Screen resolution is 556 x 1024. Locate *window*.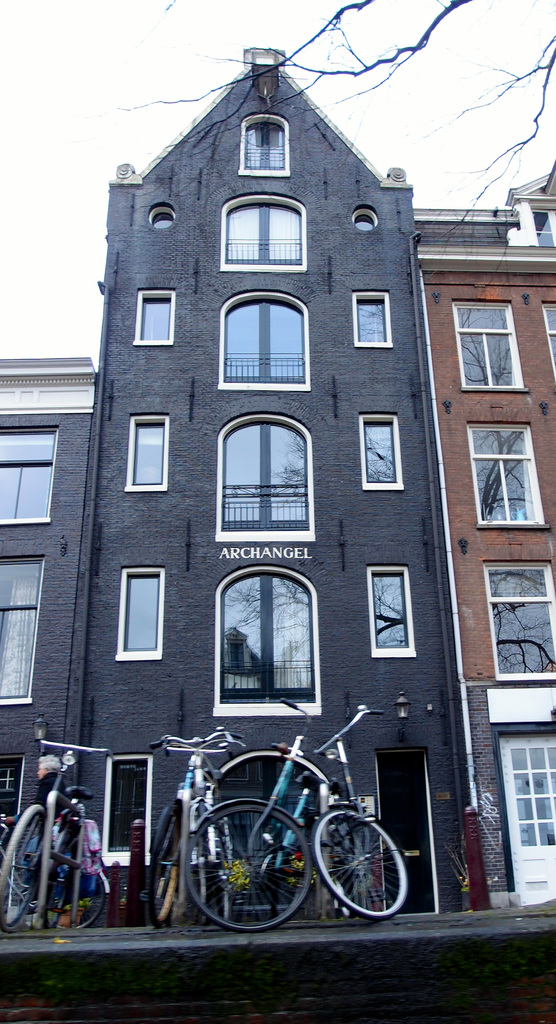
[left=129, top=410, right=168, bottom=485].
